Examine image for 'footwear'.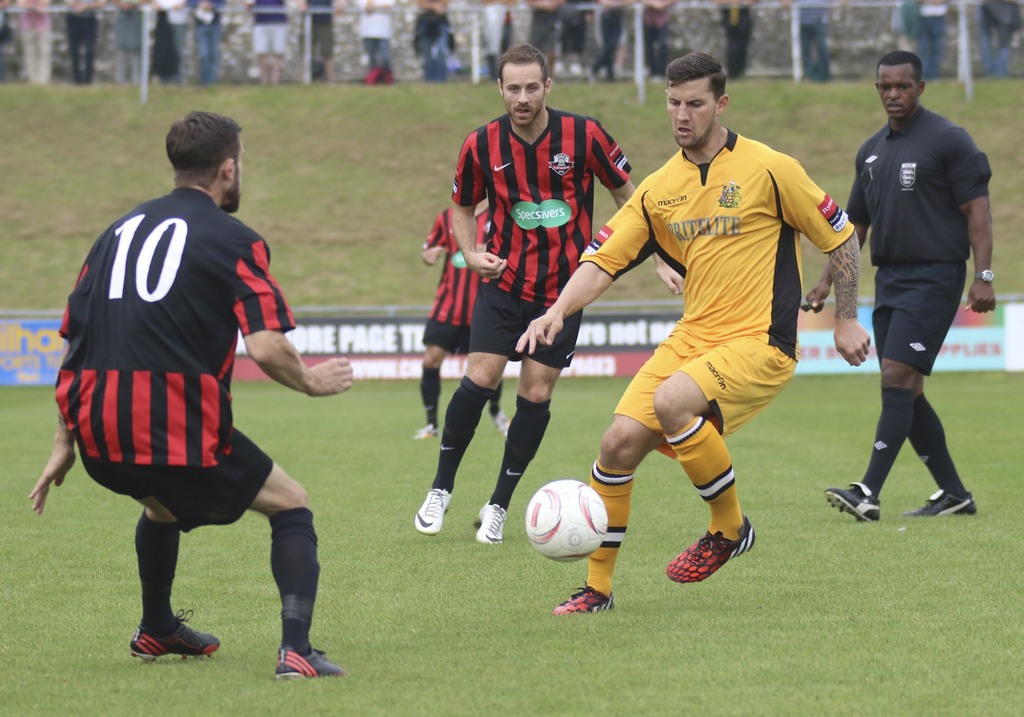
Examination result: bbox=[412, 424, 440, 439].
